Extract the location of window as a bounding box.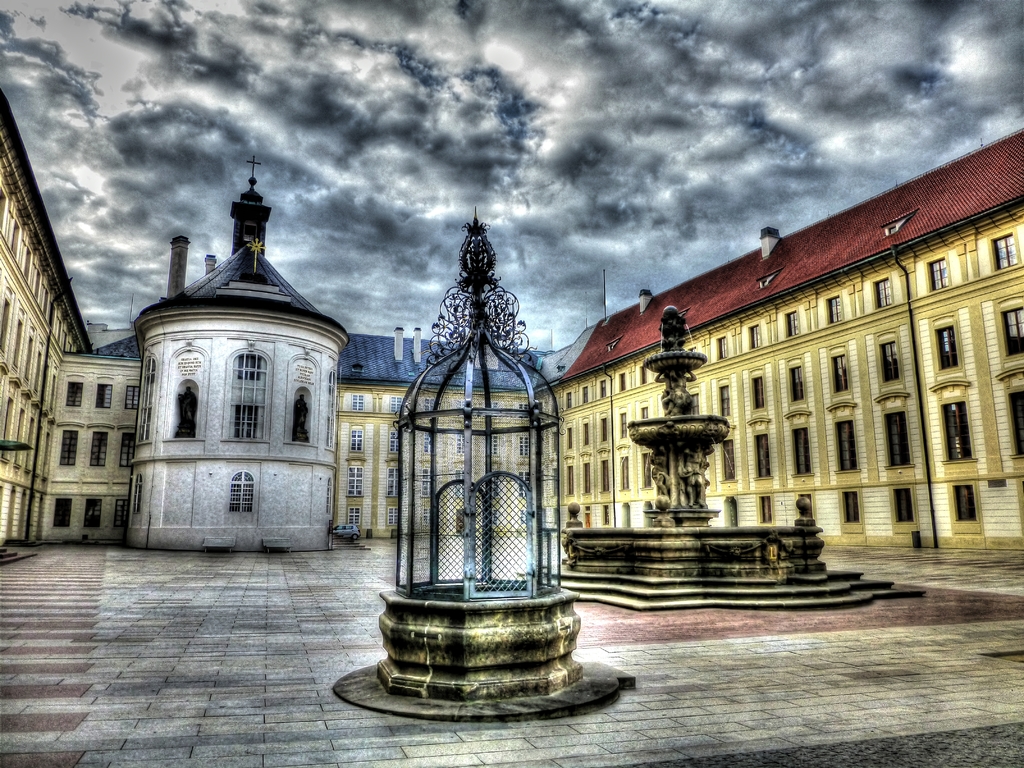
box=[833, 415, 854, 470].
